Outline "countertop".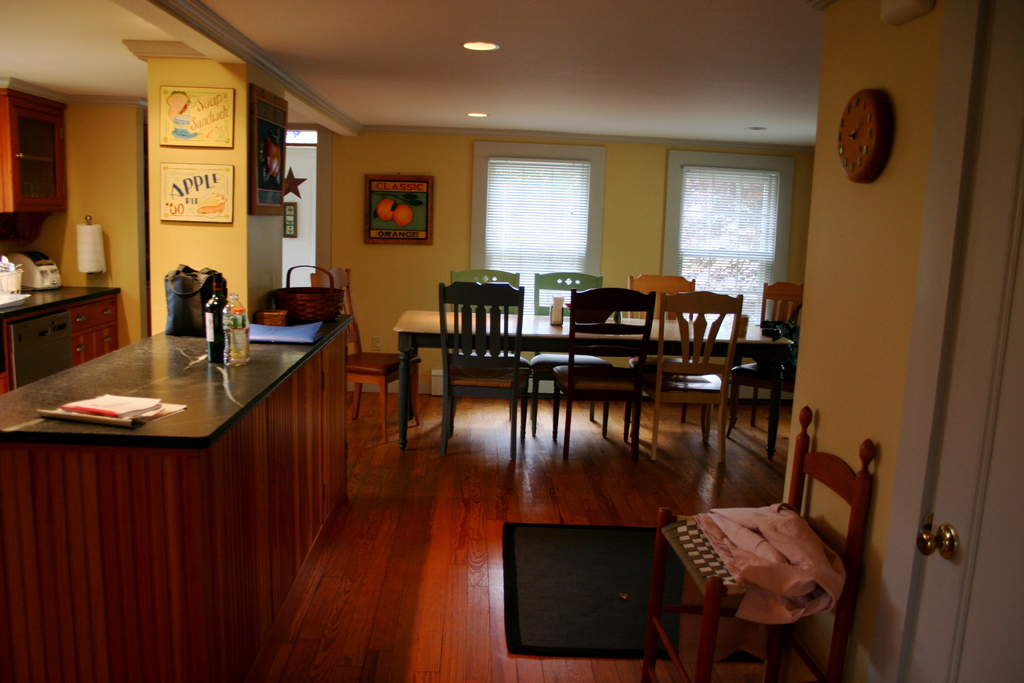
Outline: (left=0, top=286, right=122, bottom=318).
